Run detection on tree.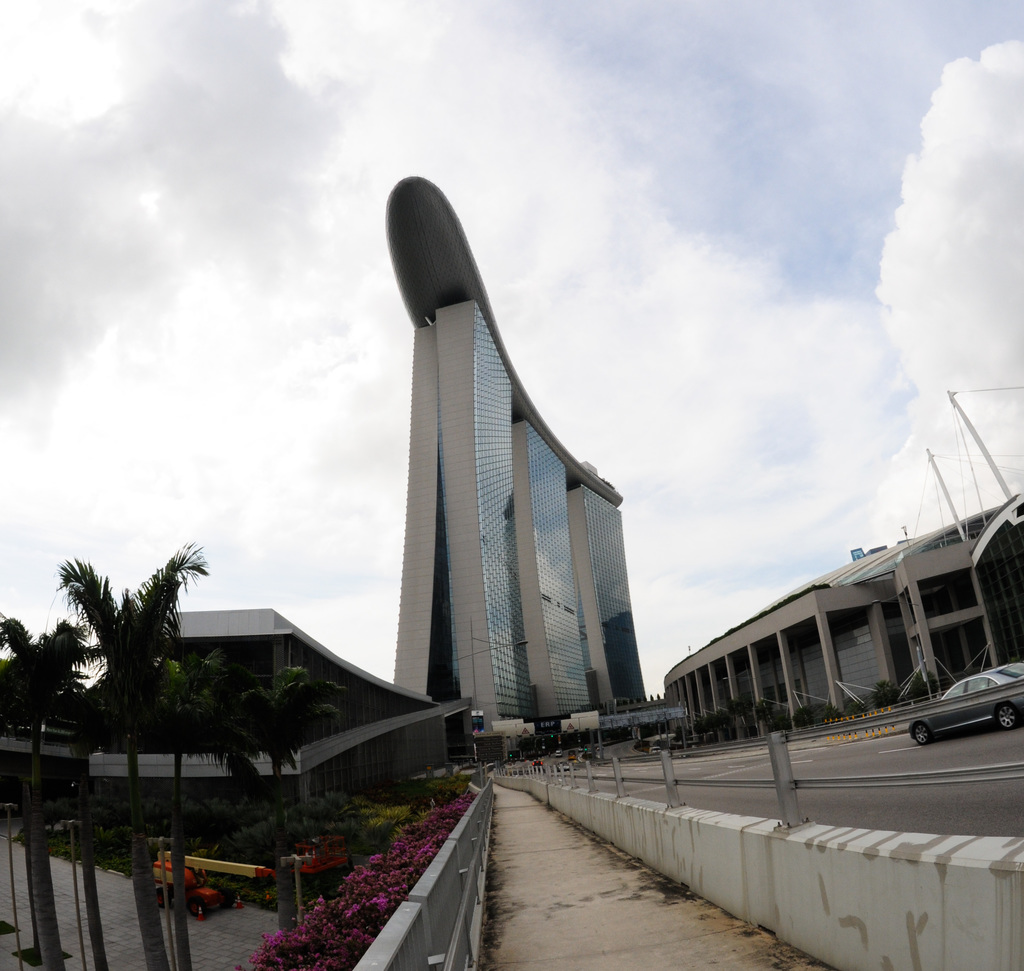
Result: 33,522,200,775.
